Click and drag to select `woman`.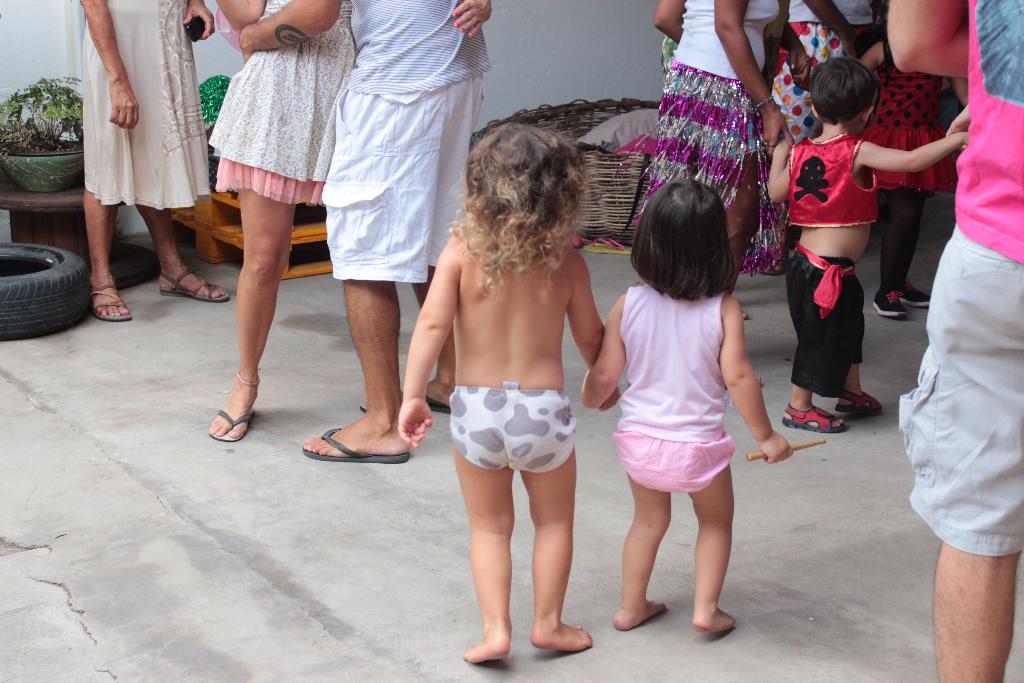
Selection: crop(208, 0, 493, 427).
